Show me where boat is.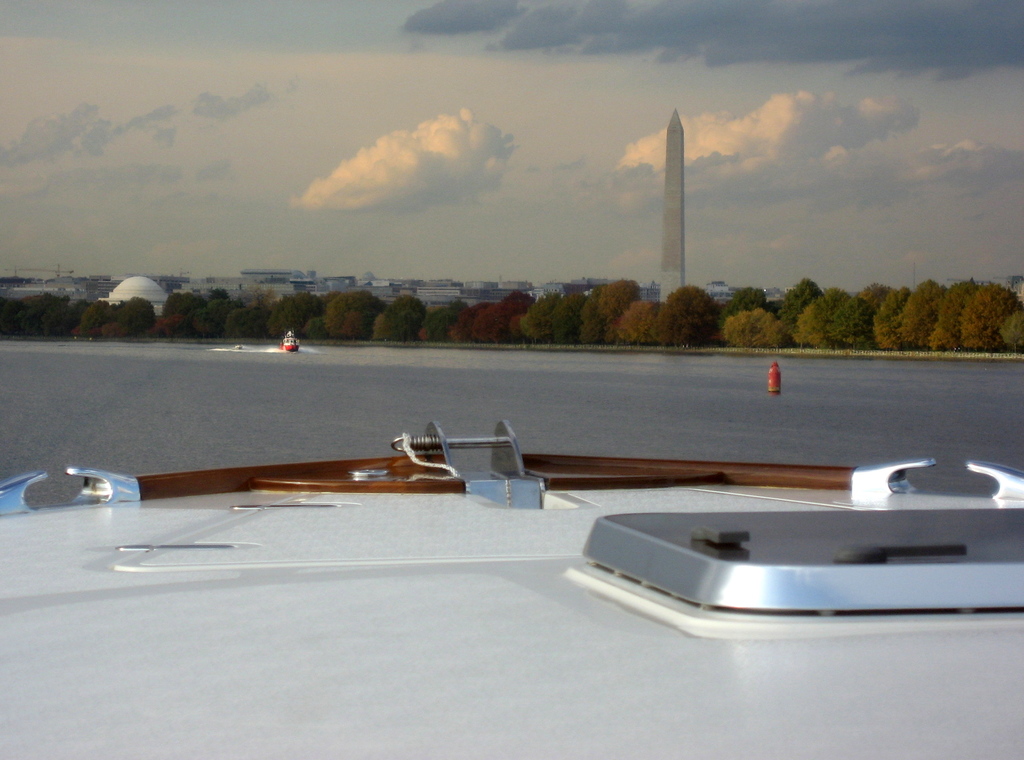
boat is at 275:322:305:354.
